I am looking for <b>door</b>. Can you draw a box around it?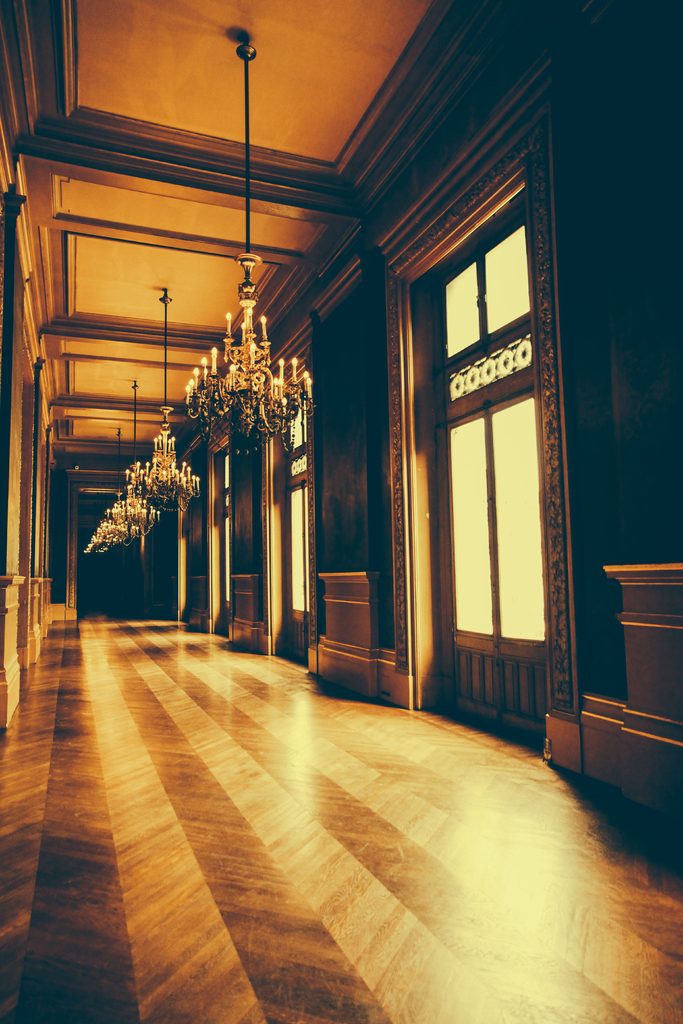
Sure, the bounding box is BBox(215, 449, 239, 618).
